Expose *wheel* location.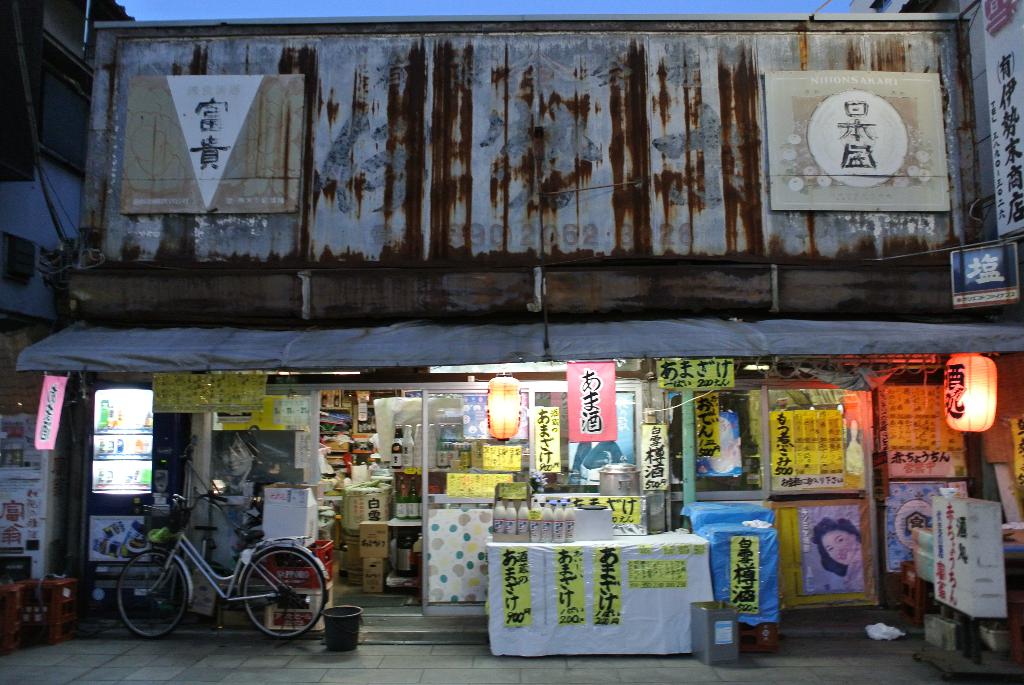
Exposed at <box>113,546,194,647</box>.
